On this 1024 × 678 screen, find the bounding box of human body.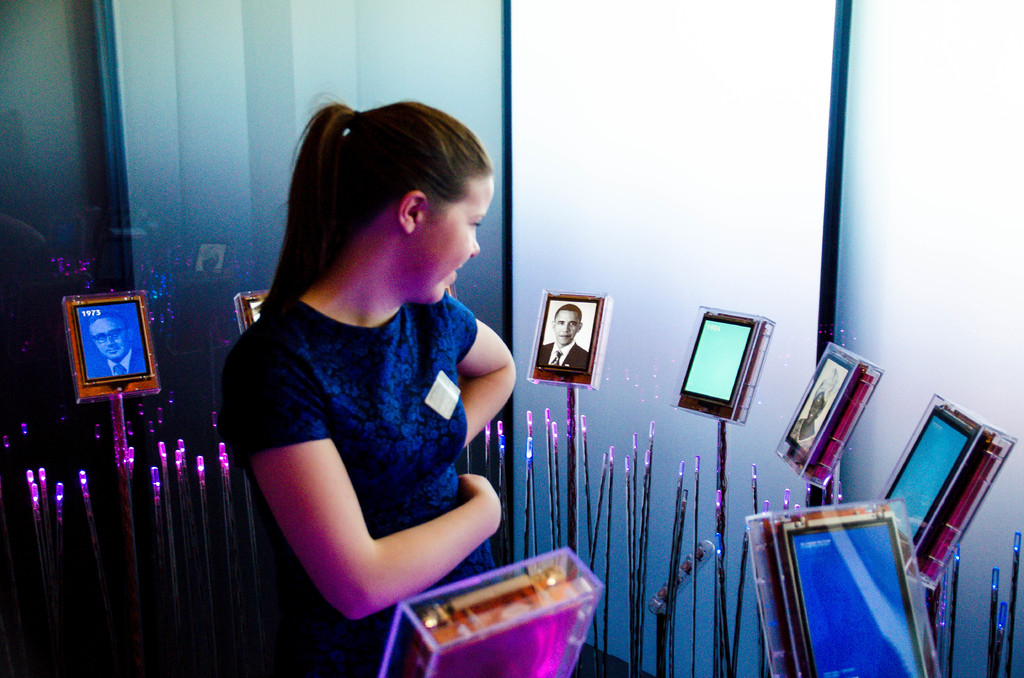
Bounding box: <box>540,309,583,372</box>.
